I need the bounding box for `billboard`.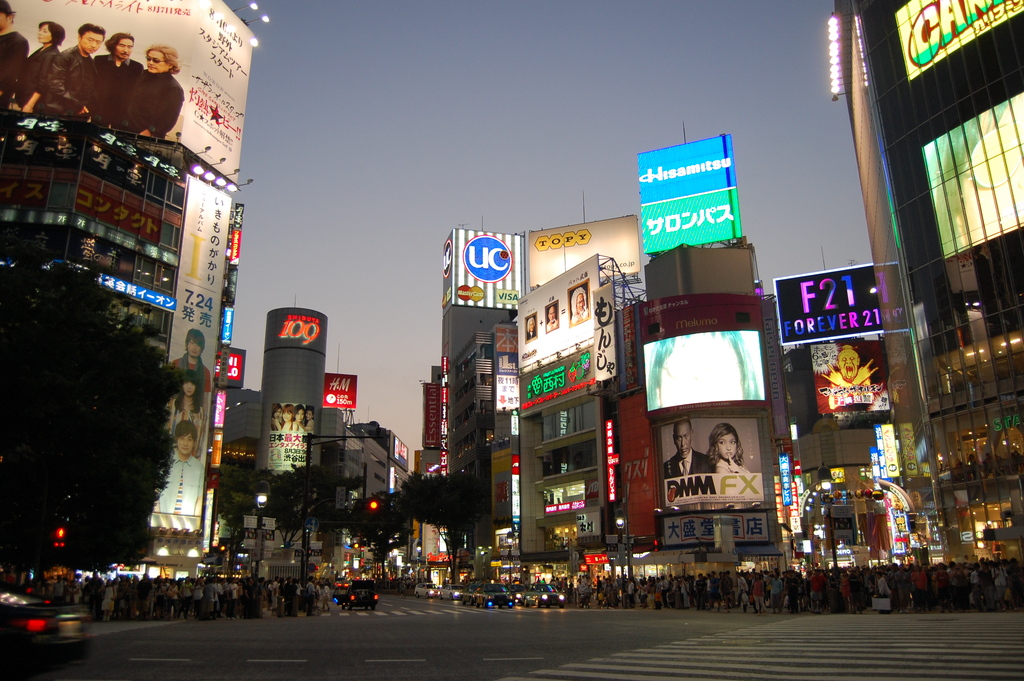
Here it is: detection(810, 339, 894, 414).
